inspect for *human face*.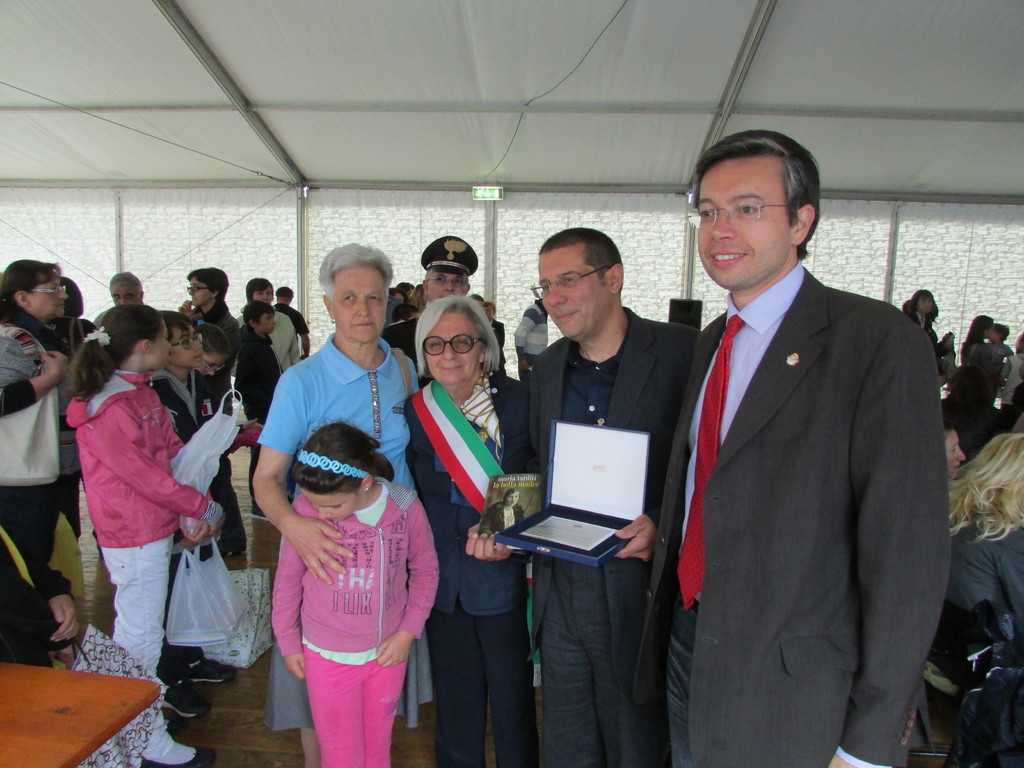
Inspection: <bbox>152, 323, 168, 367</bbox>.
